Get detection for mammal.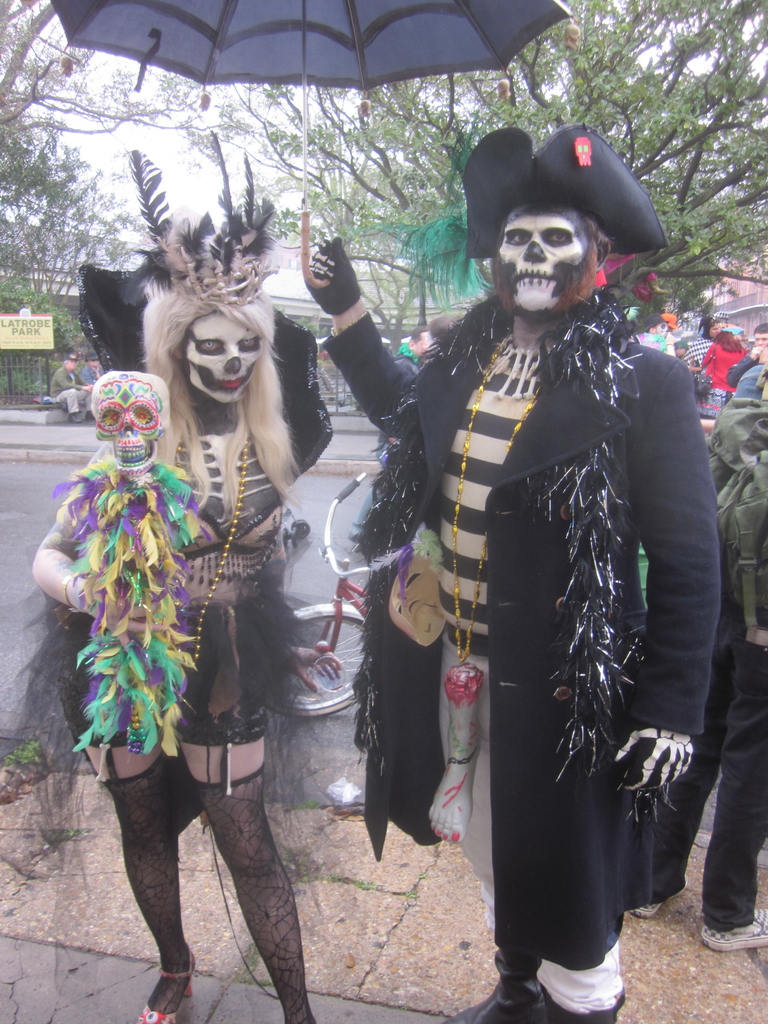
Detection: box(639, 312, 673, 363).
